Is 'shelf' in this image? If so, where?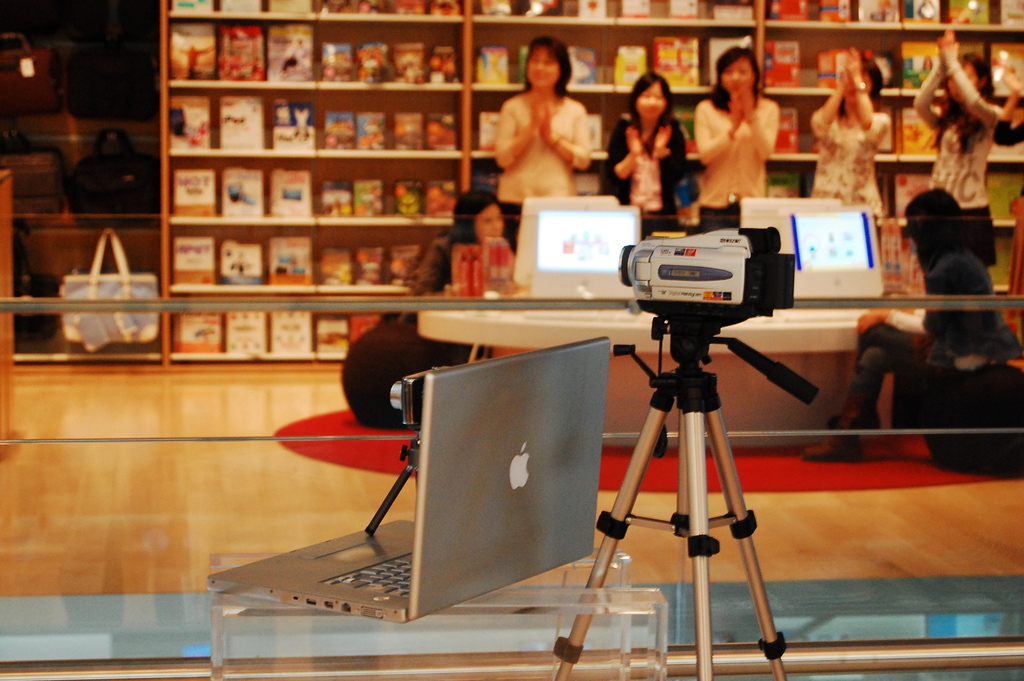
Yes, at Rect(472, 96, 701, 162).
